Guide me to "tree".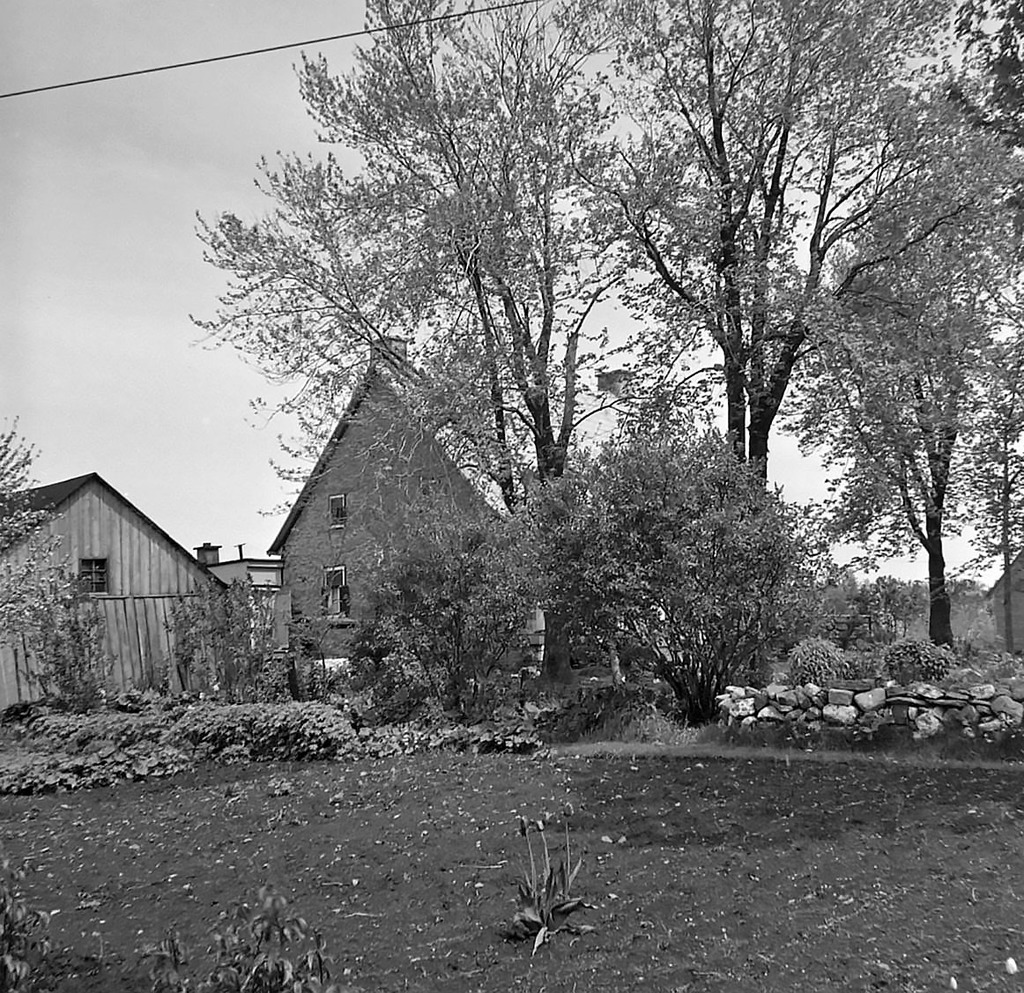
Guidance: {"left": 0, "top": 418, "right": 137, "bottom": 733}.
